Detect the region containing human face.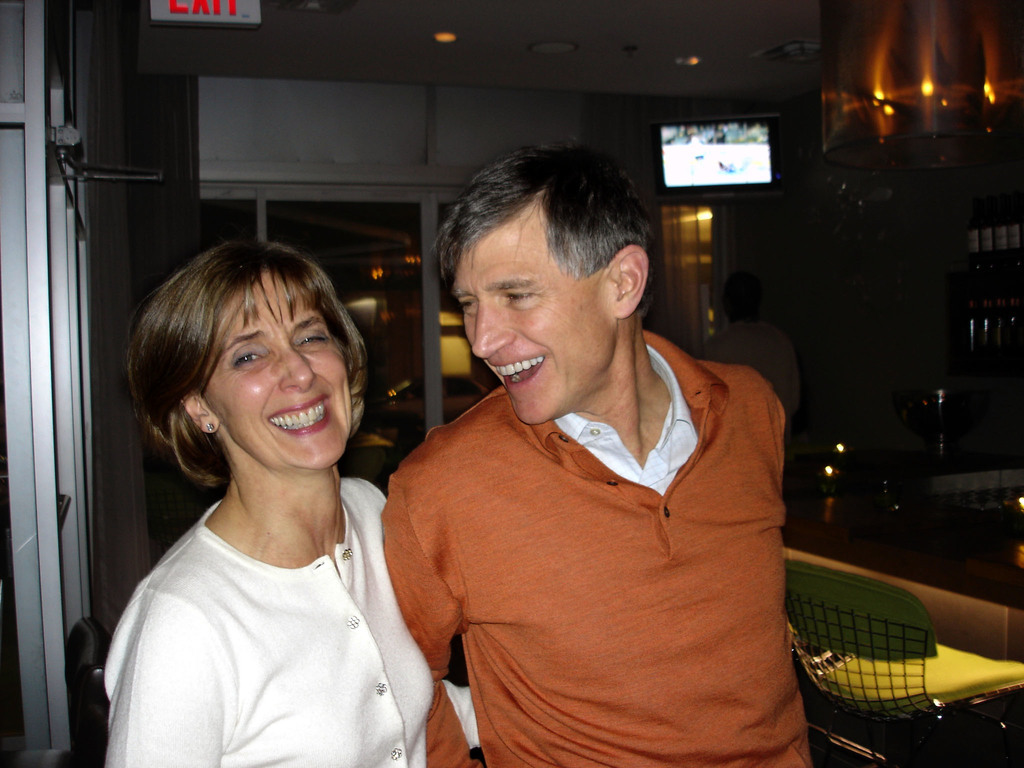
region(198, 268, 353, 471).
